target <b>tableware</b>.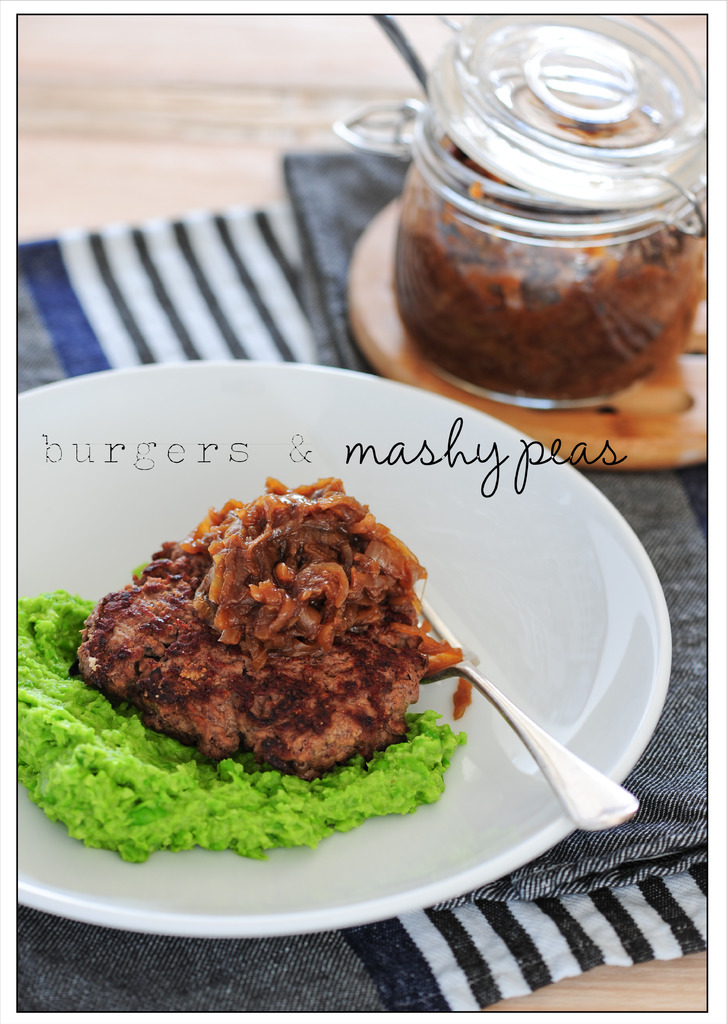
Target region: <bbox>411, 591, 642, 834</bbox>.
